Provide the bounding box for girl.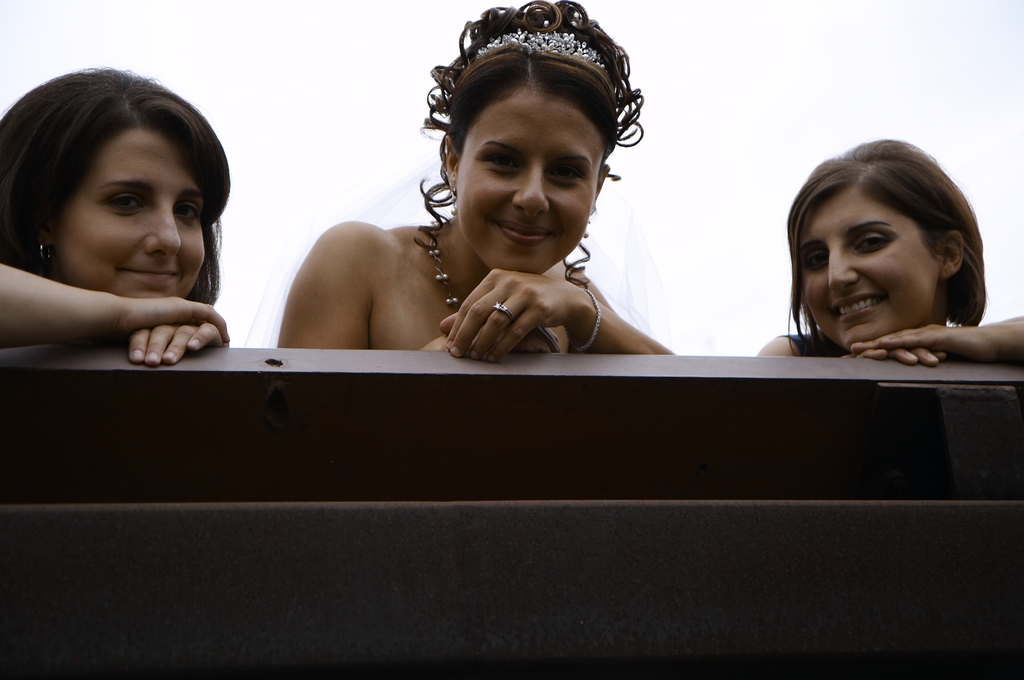
<region>0, 58, 240, 368</region>.
